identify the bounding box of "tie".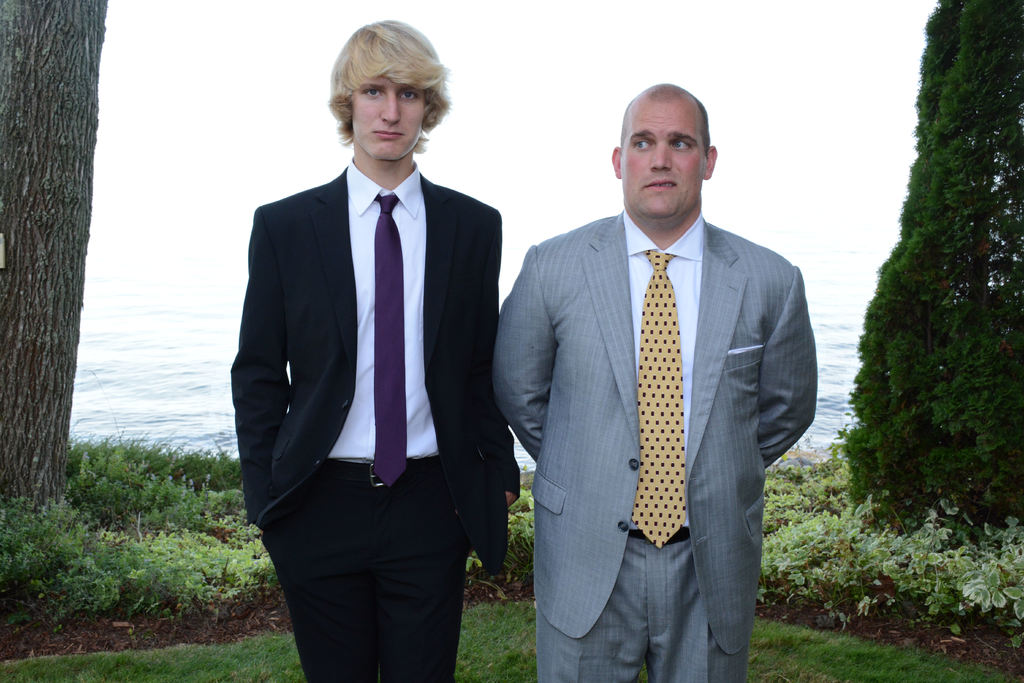
(372, 188, 410, 490).
